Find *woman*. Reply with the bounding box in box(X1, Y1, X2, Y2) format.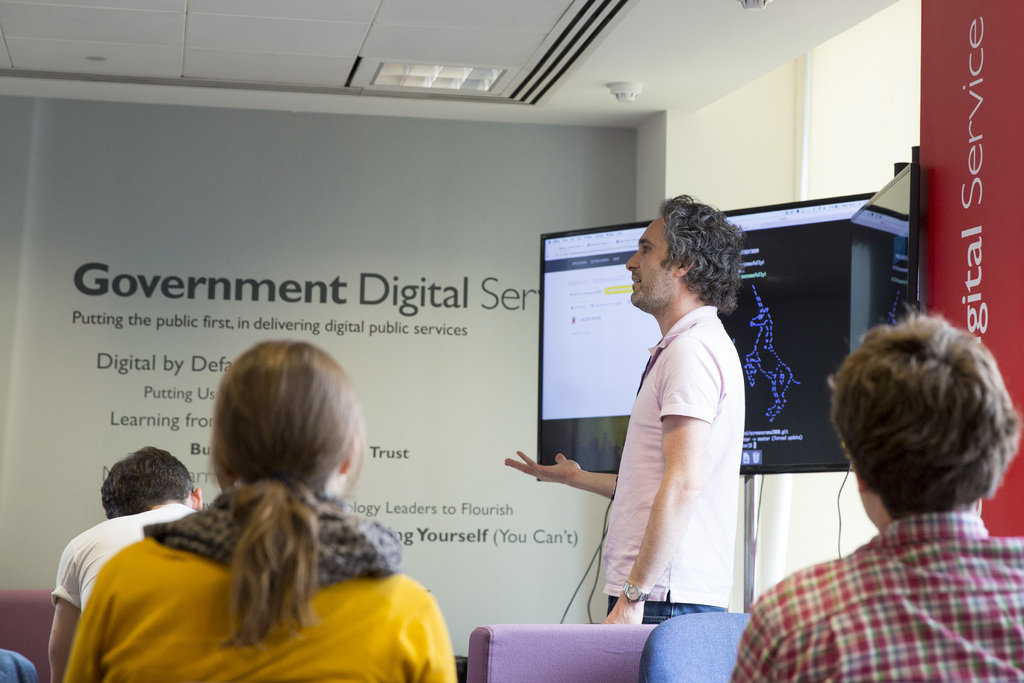
box(68, 347, 444, 673).
